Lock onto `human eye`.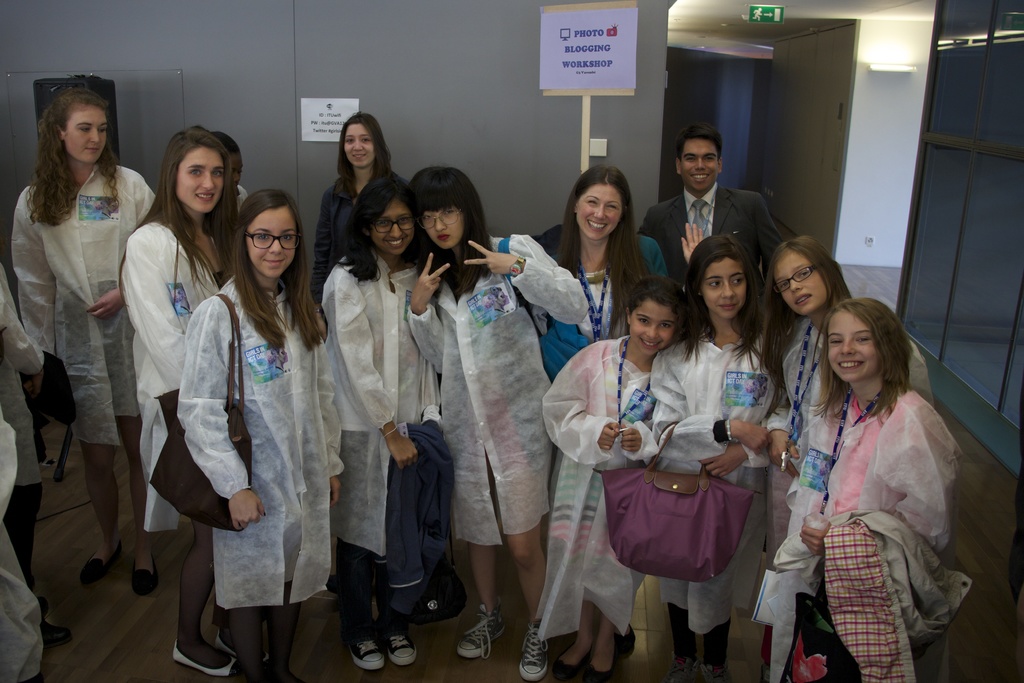
Locked: 397,215,408,225.
